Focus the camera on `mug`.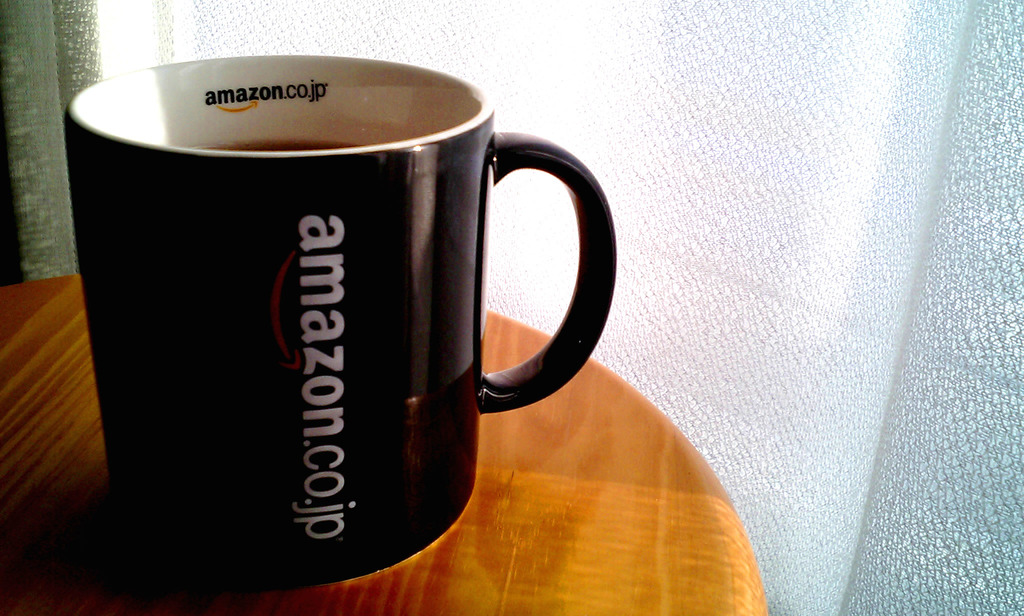
Focus region: BBox(63, 56, 618, 591).
